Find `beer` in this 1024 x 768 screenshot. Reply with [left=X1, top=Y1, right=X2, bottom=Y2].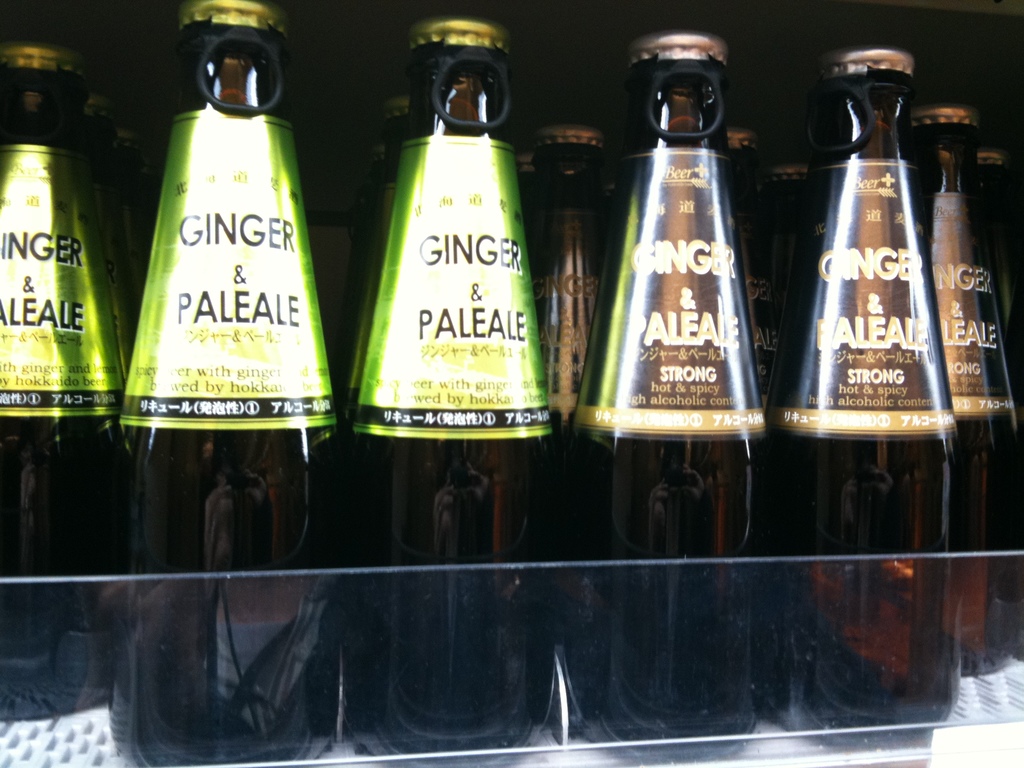
[left=120, top=0, right=351, bottom=767].
